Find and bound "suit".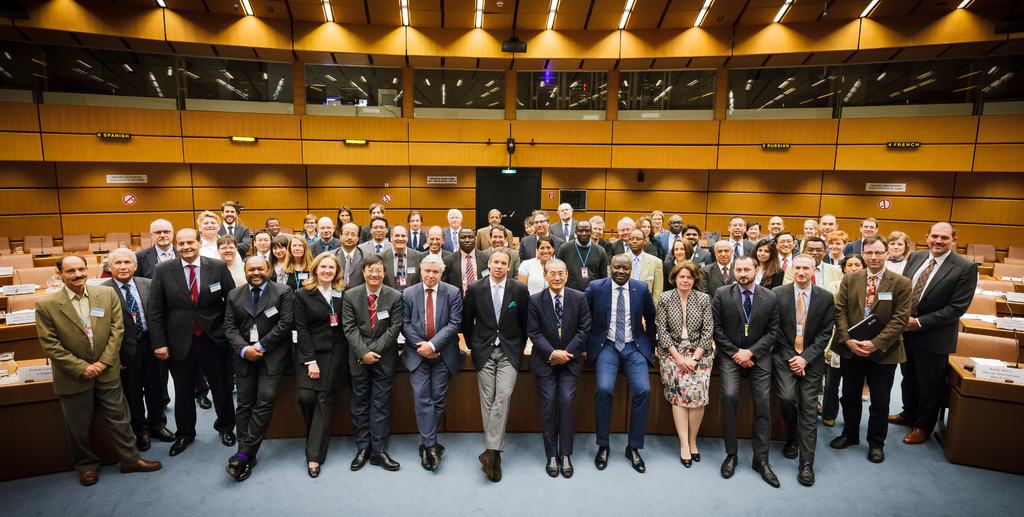
Bound: l=420, t=250, r=452, b=273.
